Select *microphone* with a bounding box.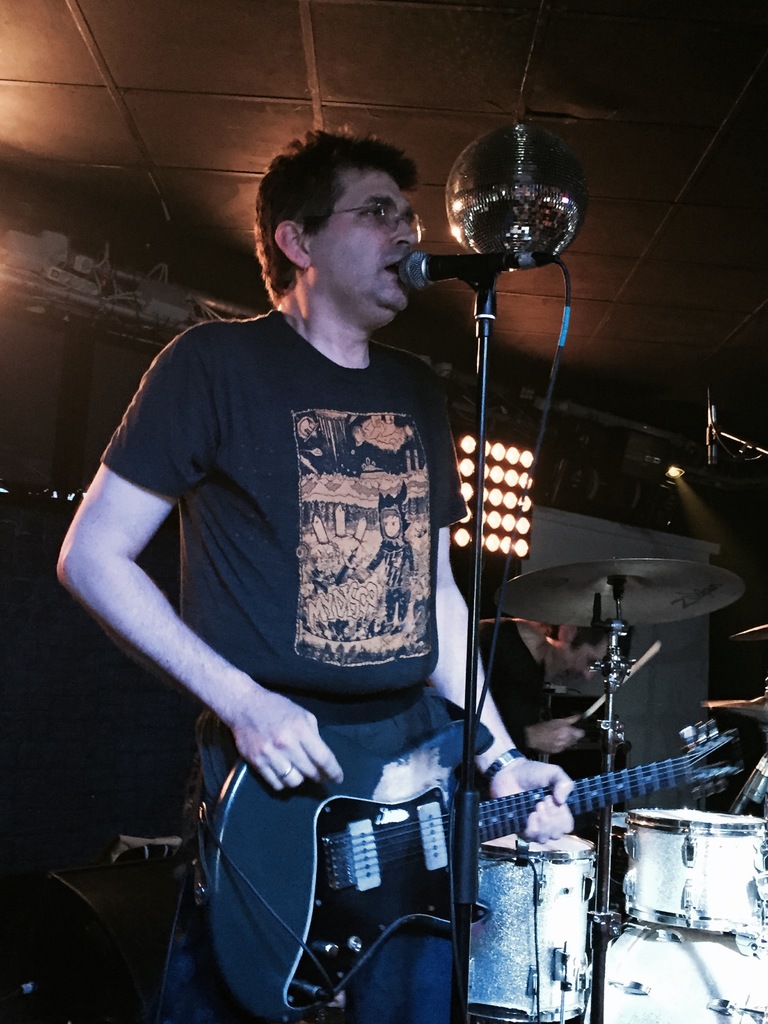
crop(396, 242, 569, 303).
